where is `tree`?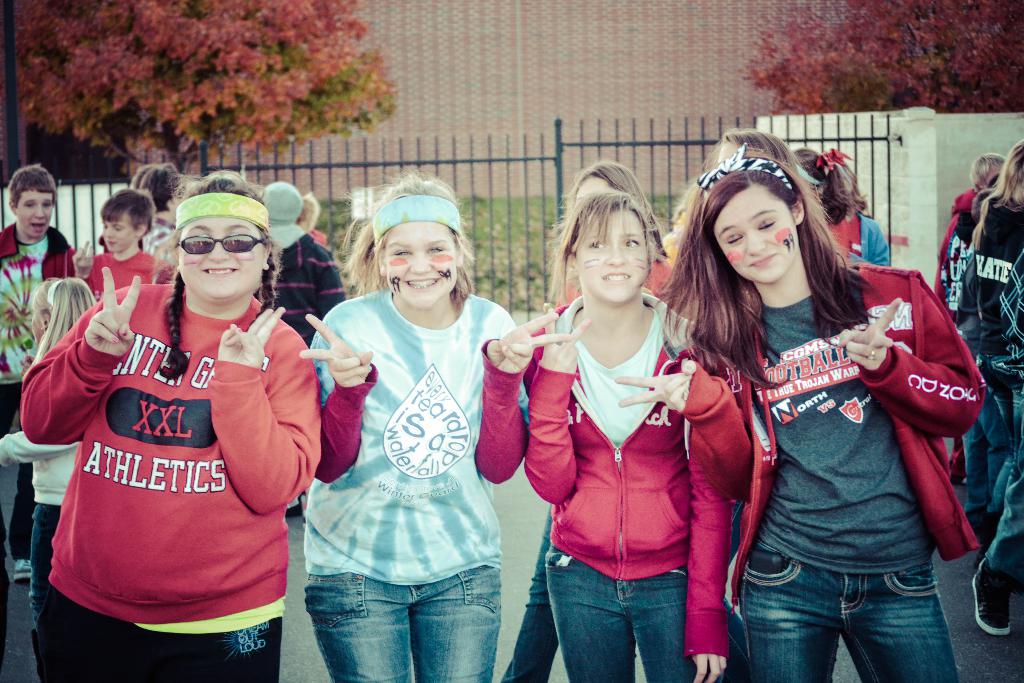
rect(737, 0, 1023, 115).
